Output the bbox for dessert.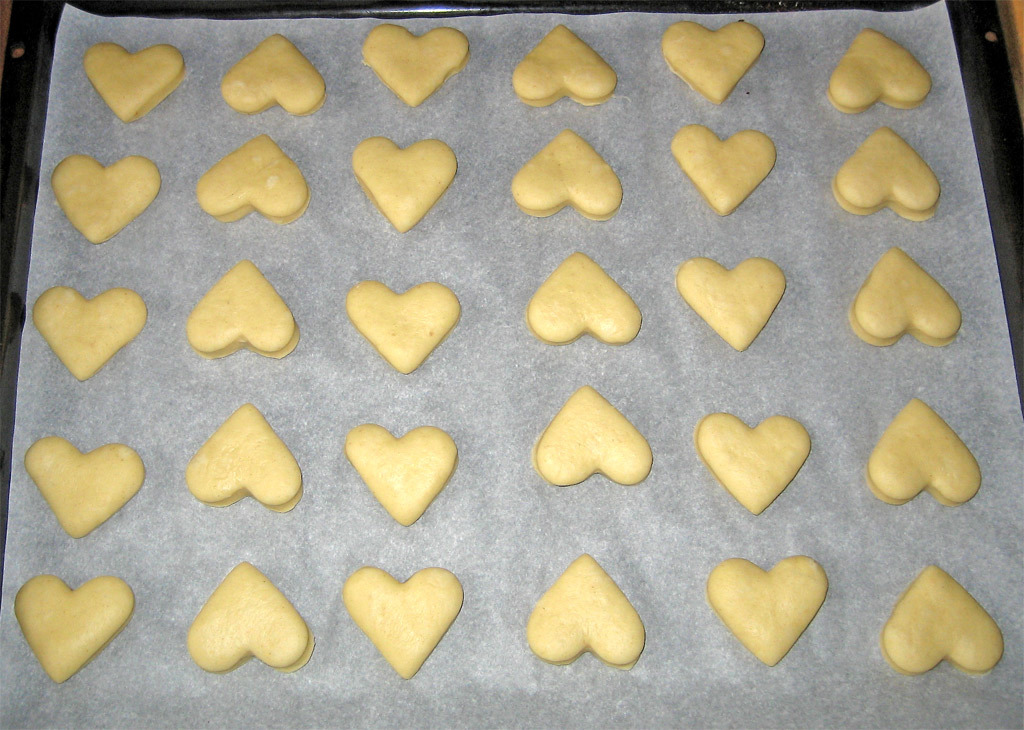
left=510, top=27, right=618, bottom=99.
